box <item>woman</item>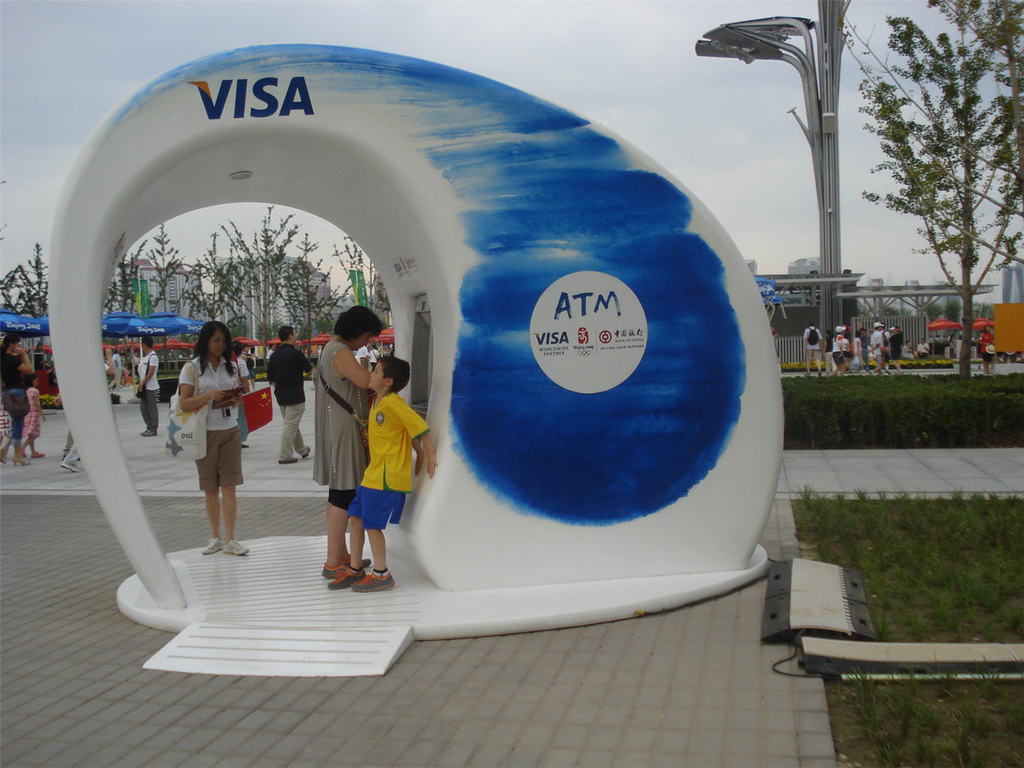
locate(153, 315, 253, 574)
